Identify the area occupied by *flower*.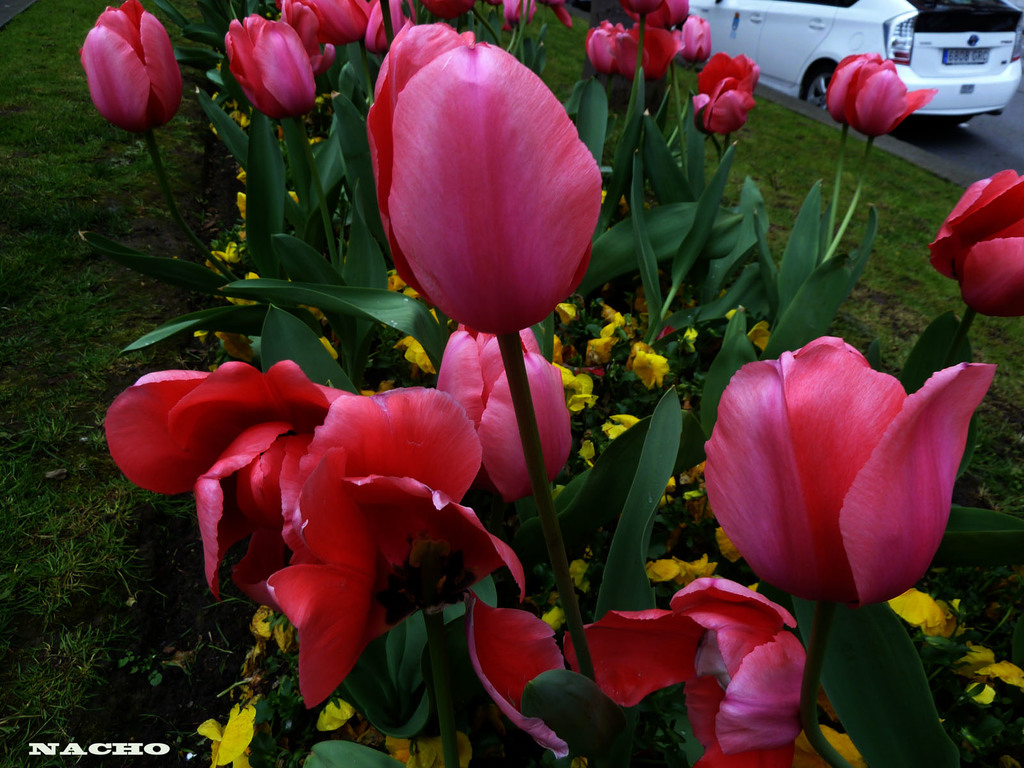
Area: x1=484 y1=0 x2=572 y2=33.
